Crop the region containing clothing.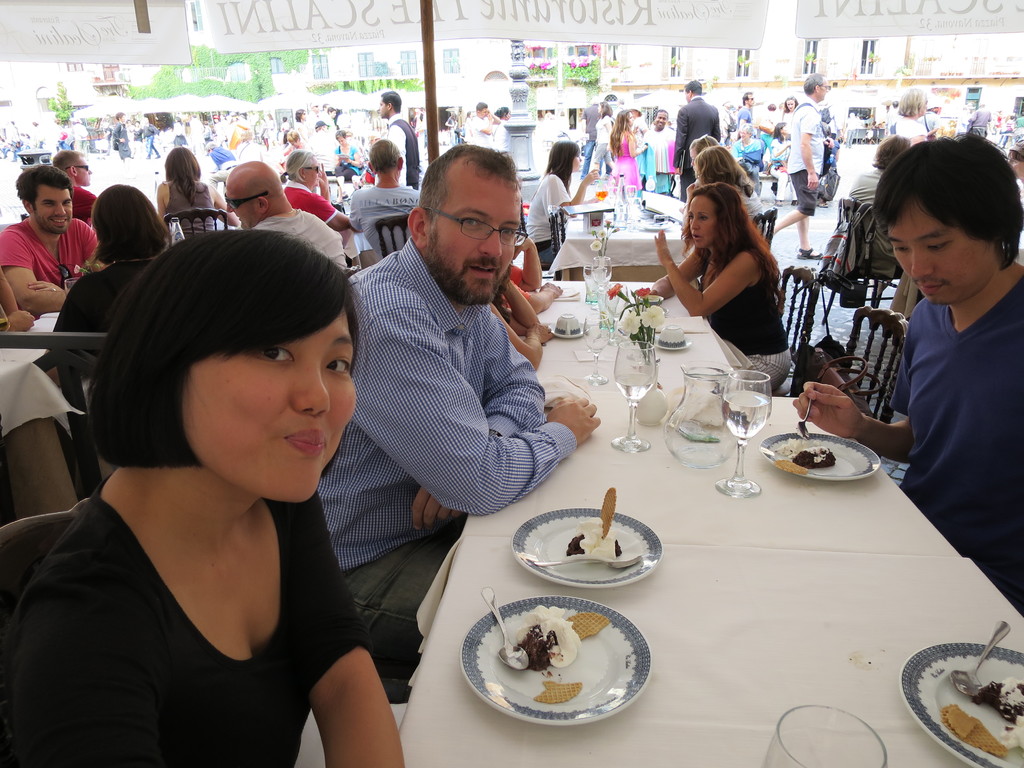
Crop region: crop(676, 88, 723, 203).
